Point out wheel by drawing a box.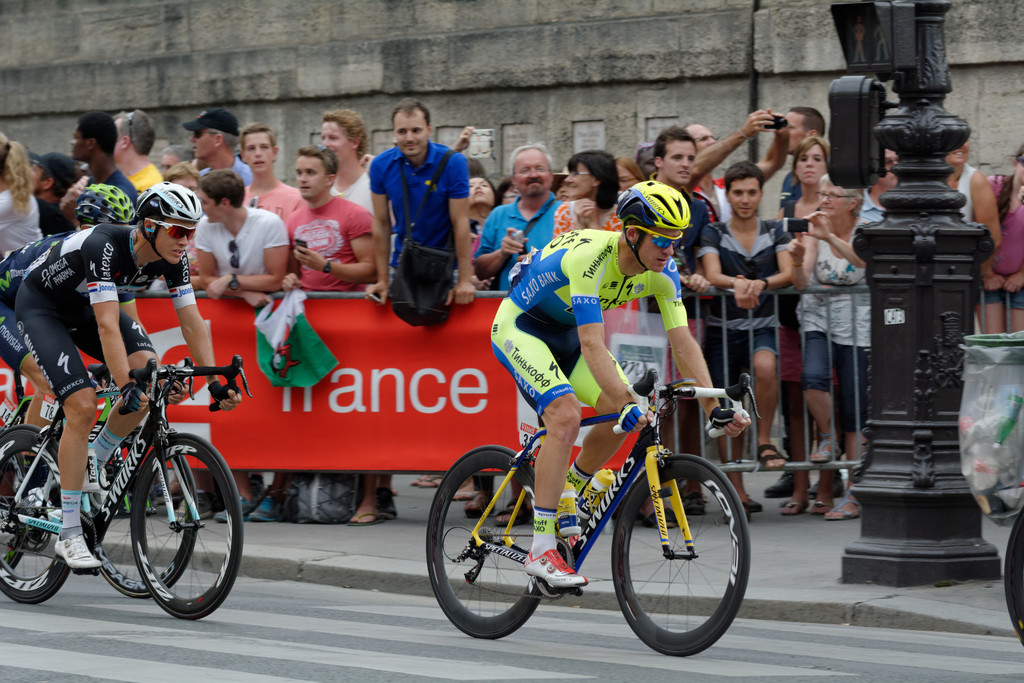
131:431:246:620.
